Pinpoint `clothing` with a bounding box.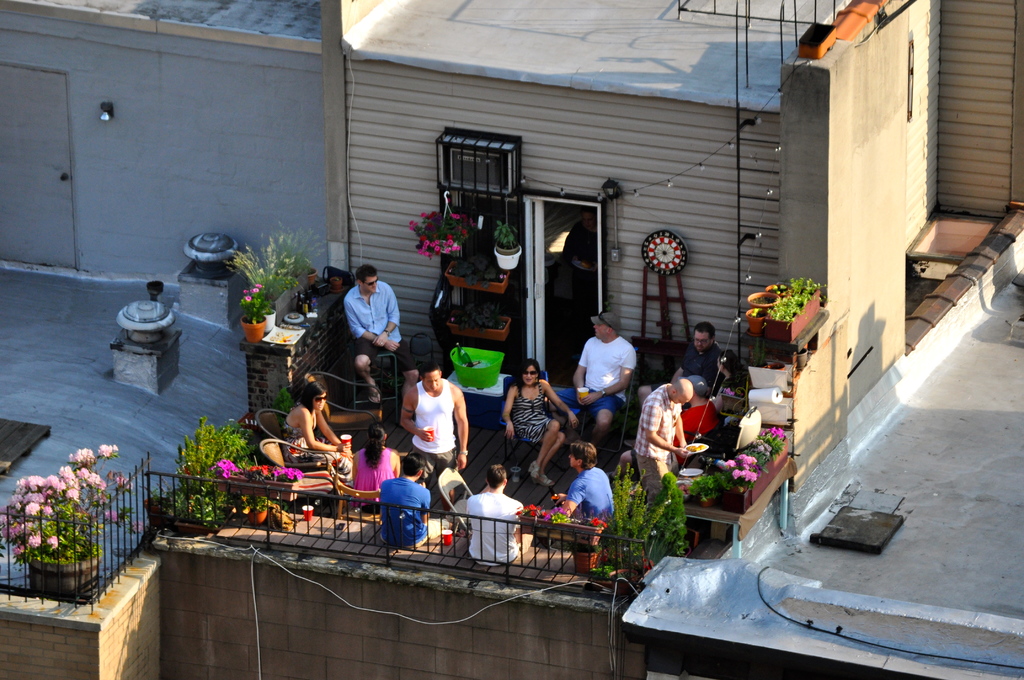
375:472:440:547.
